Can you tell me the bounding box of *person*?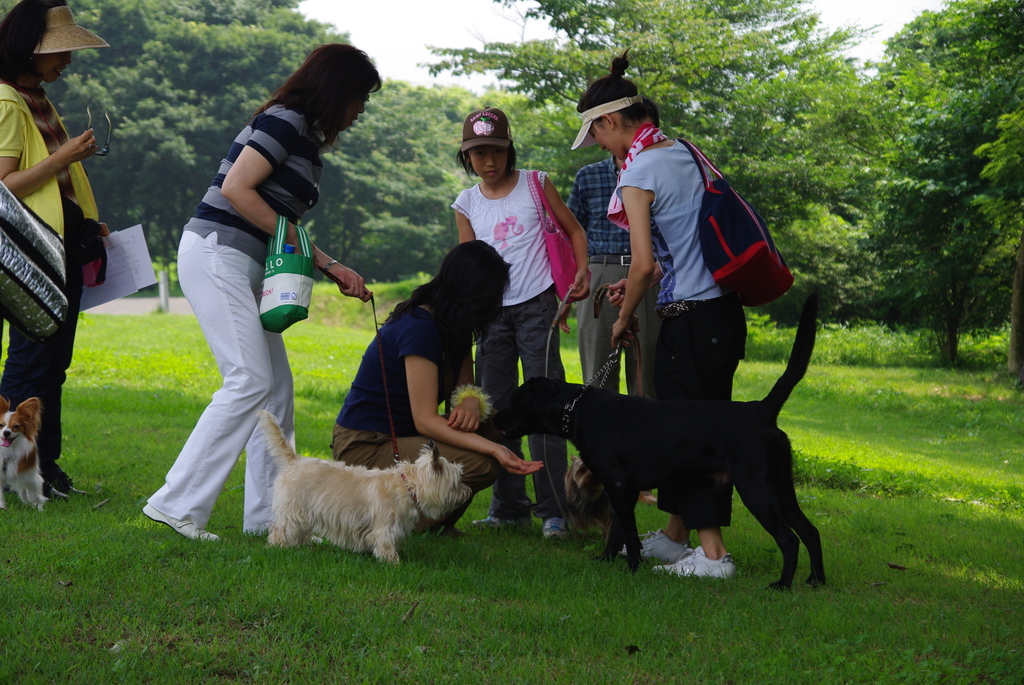
bbox(566, 51, 749, 576).
